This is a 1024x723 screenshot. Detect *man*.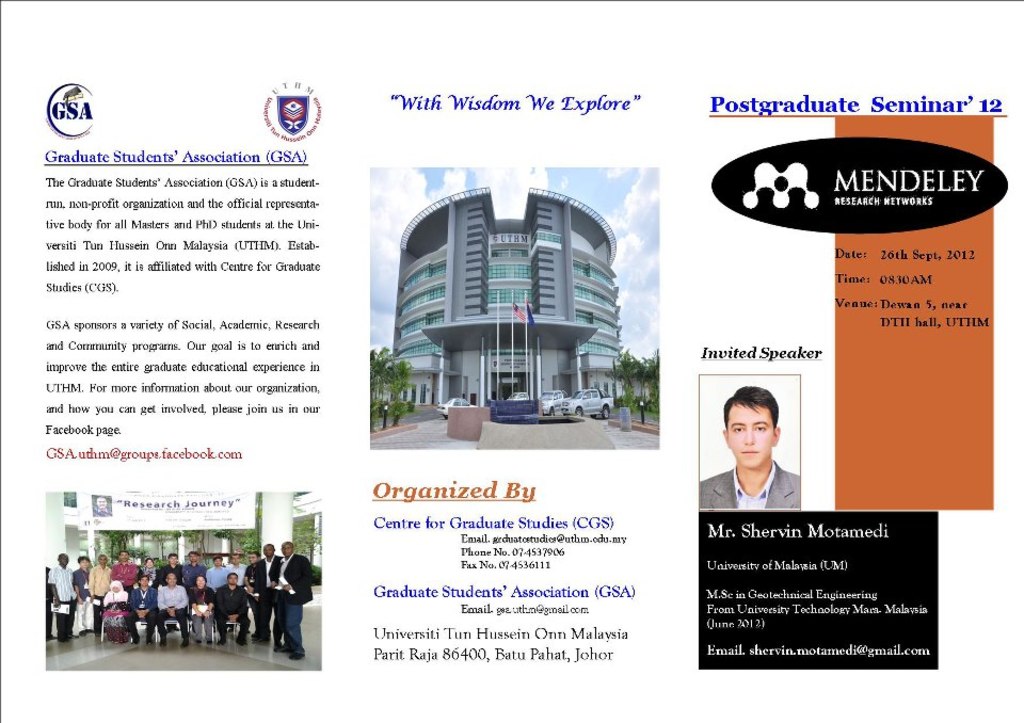
detection(704, 388, 822, 526).
